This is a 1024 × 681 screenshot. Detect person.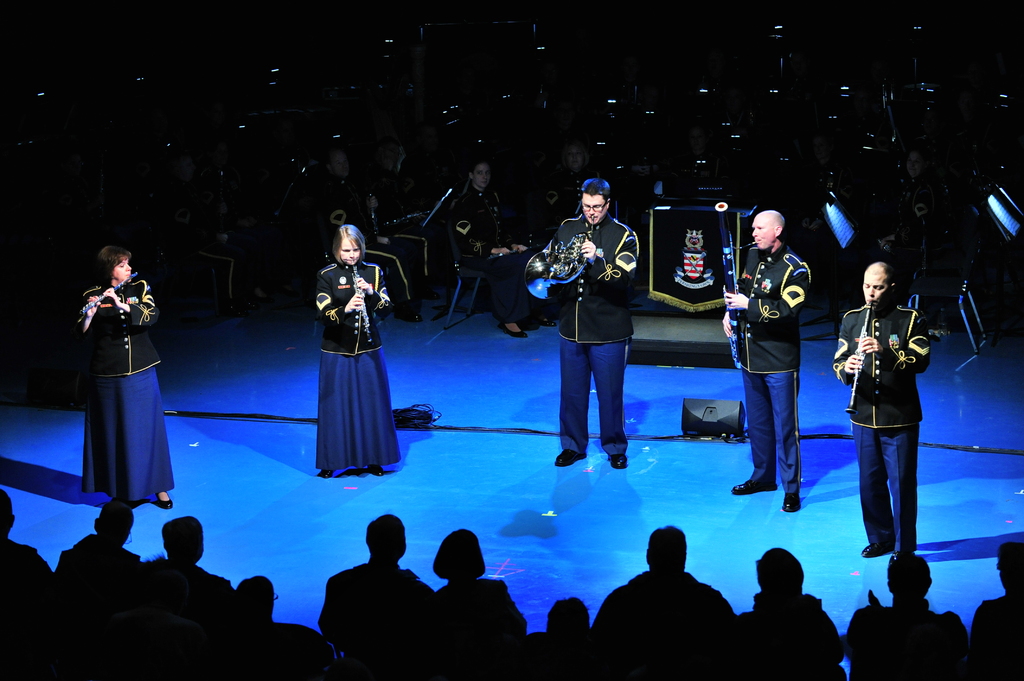
(x1=453, y1=160, x2=547, y2=337).
